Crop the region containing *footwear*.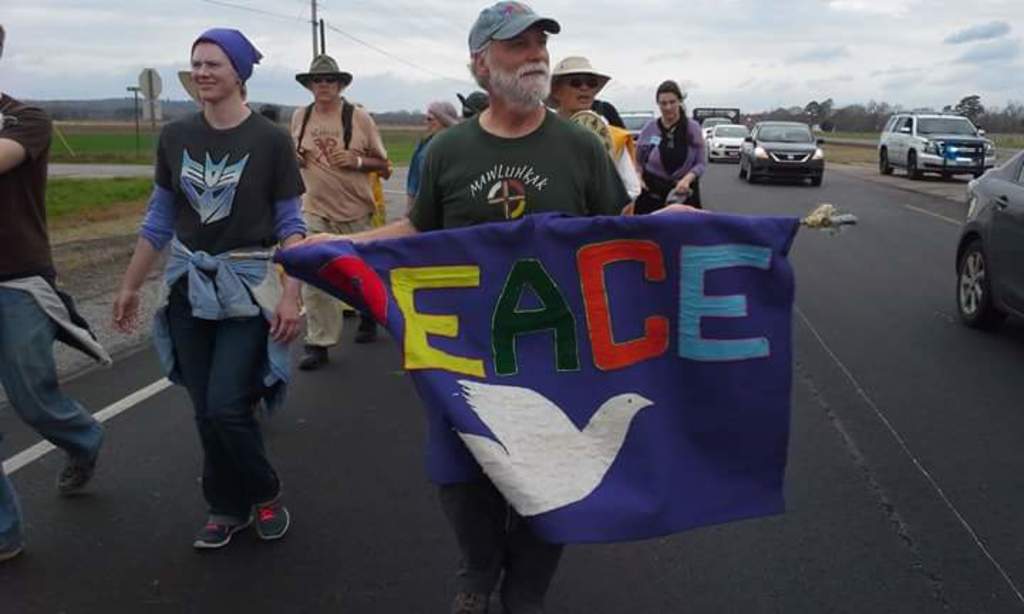
Crop region: crop(299, 344, 324, 364).
